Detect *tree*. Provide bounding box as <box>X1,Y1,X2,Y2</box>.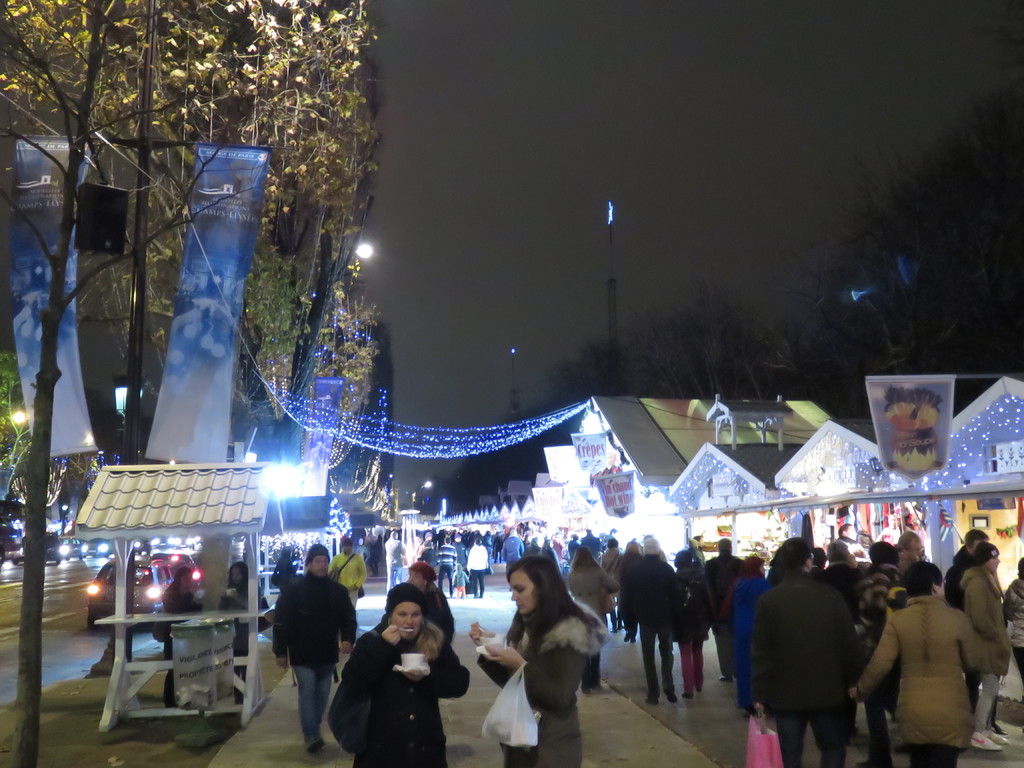
<box>794,174,1008,411</box>.
